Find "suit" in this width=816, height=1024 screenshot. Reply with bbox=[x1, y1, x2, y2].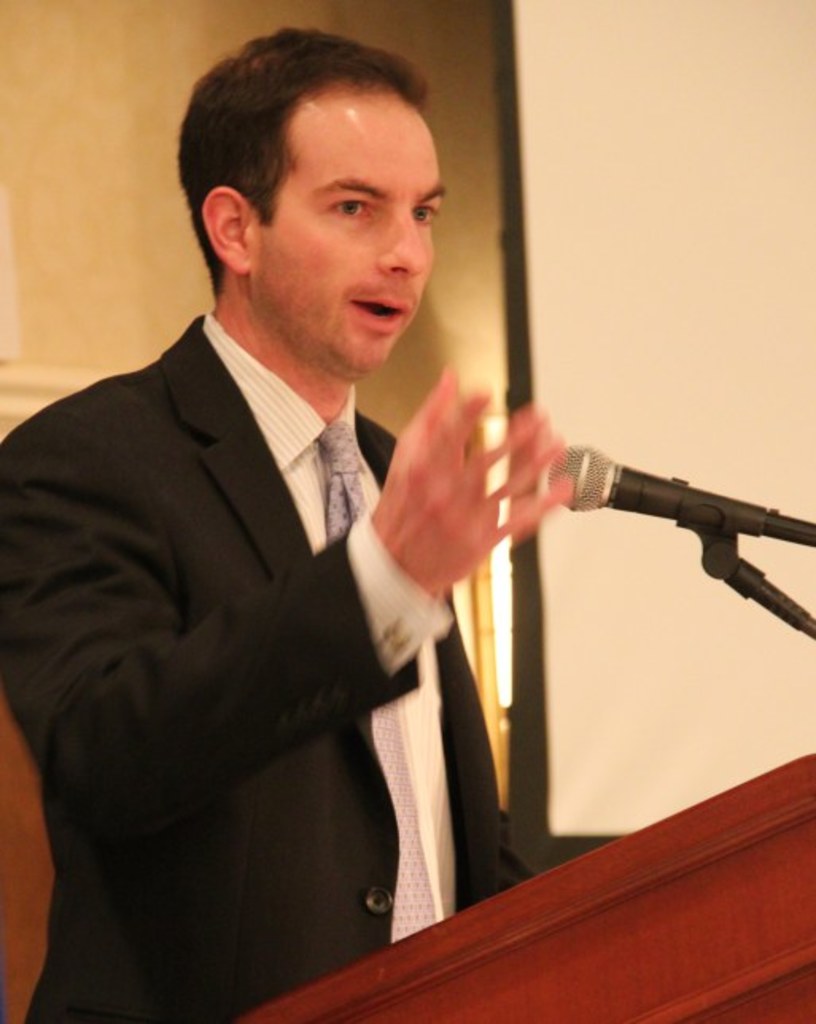
bbox=[33, 253, 495, 967].
